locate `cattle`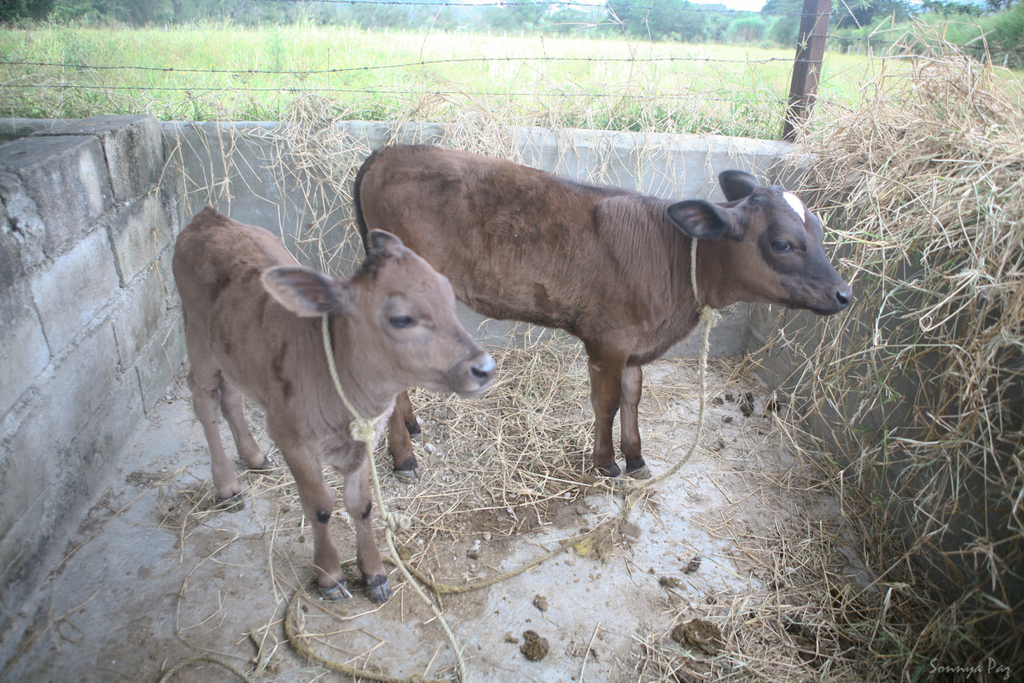
box=[352, 135, 850, 489]
